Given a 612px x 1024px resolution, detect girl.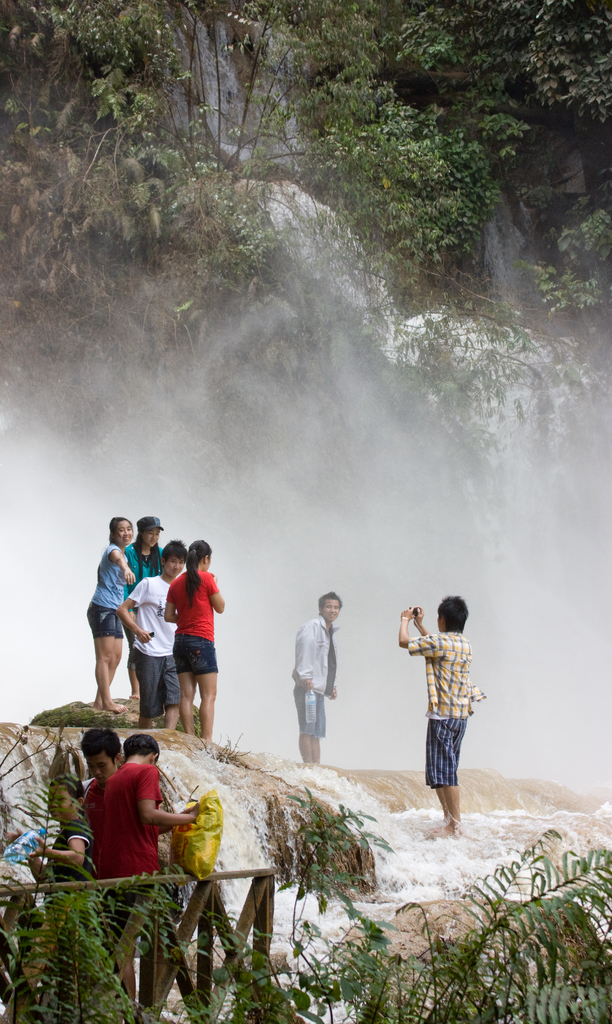
x1=125 y1=513 x2=163 y2=698.
